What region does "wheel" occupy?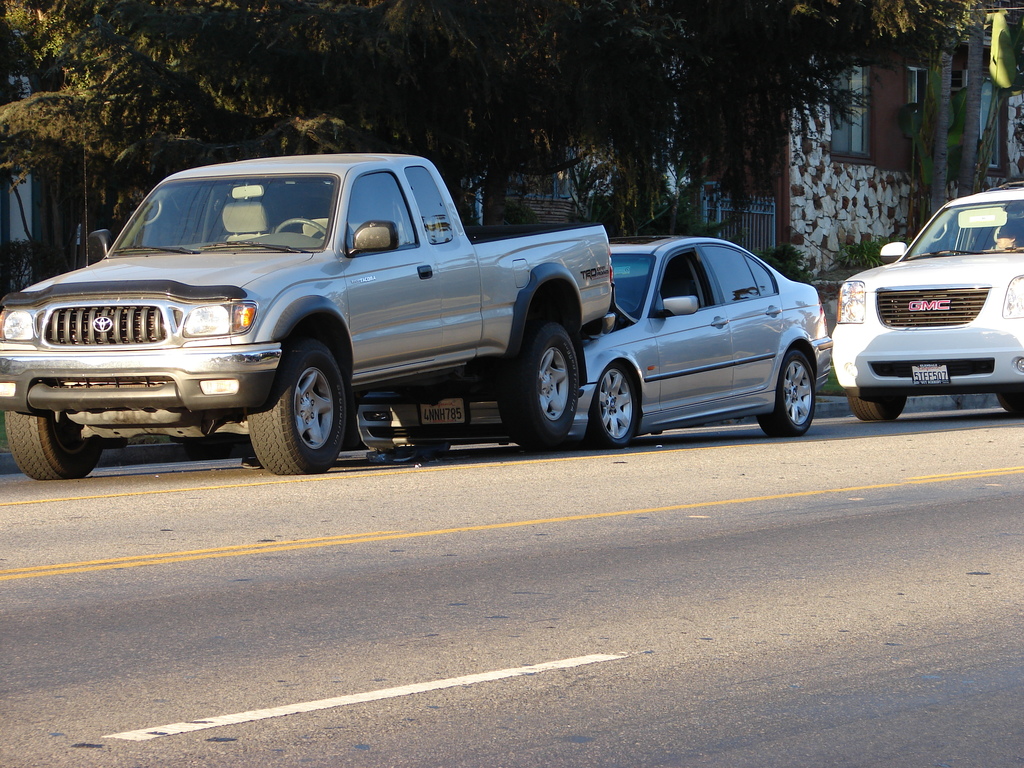
pyautogui.locateOnScreen(847, 388, 906, 426).
